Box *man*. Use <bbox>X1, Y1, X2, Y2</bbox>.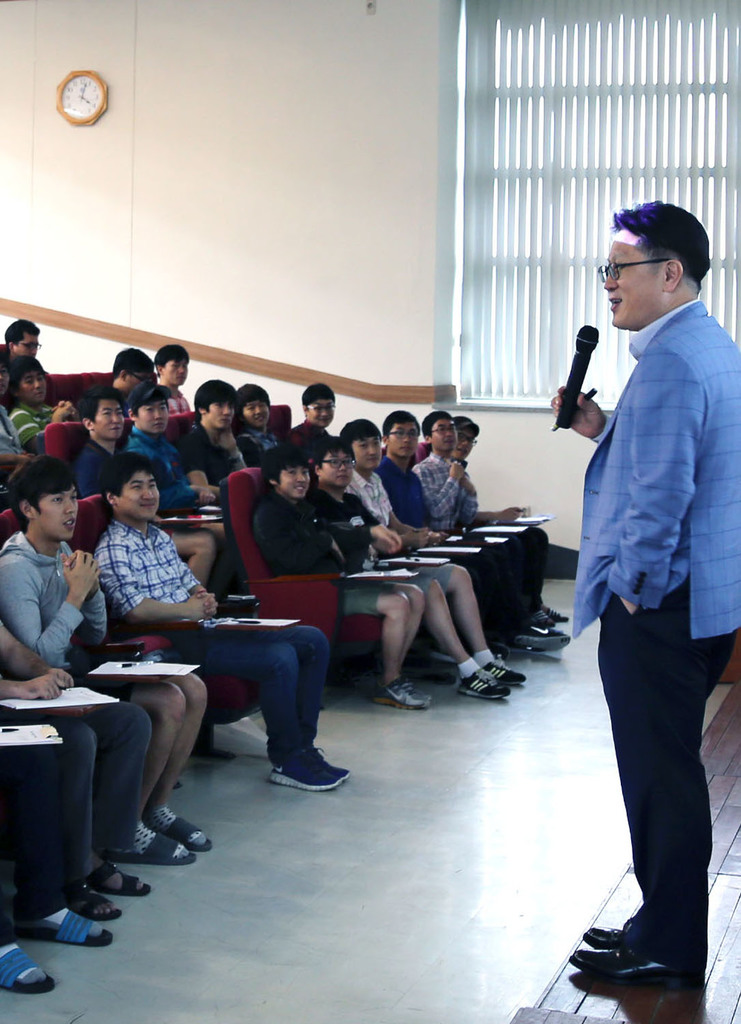
<bbox>233, 382, 286, 476</bbox>.
